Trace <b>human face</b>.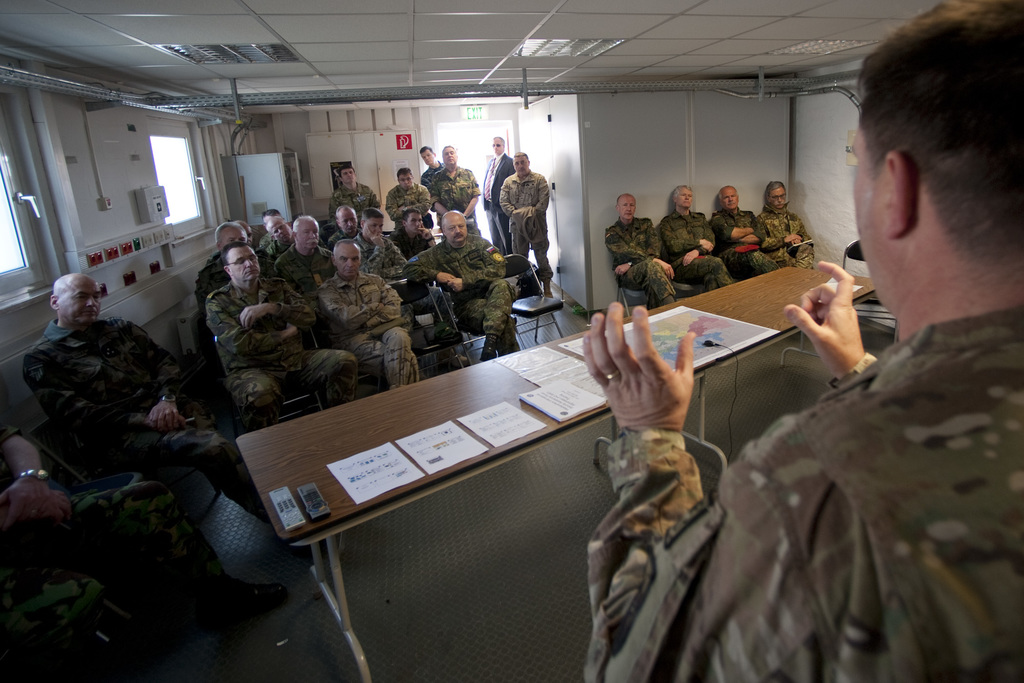
Traced to (x1=362, y1=217, x2=382, y2=239).
